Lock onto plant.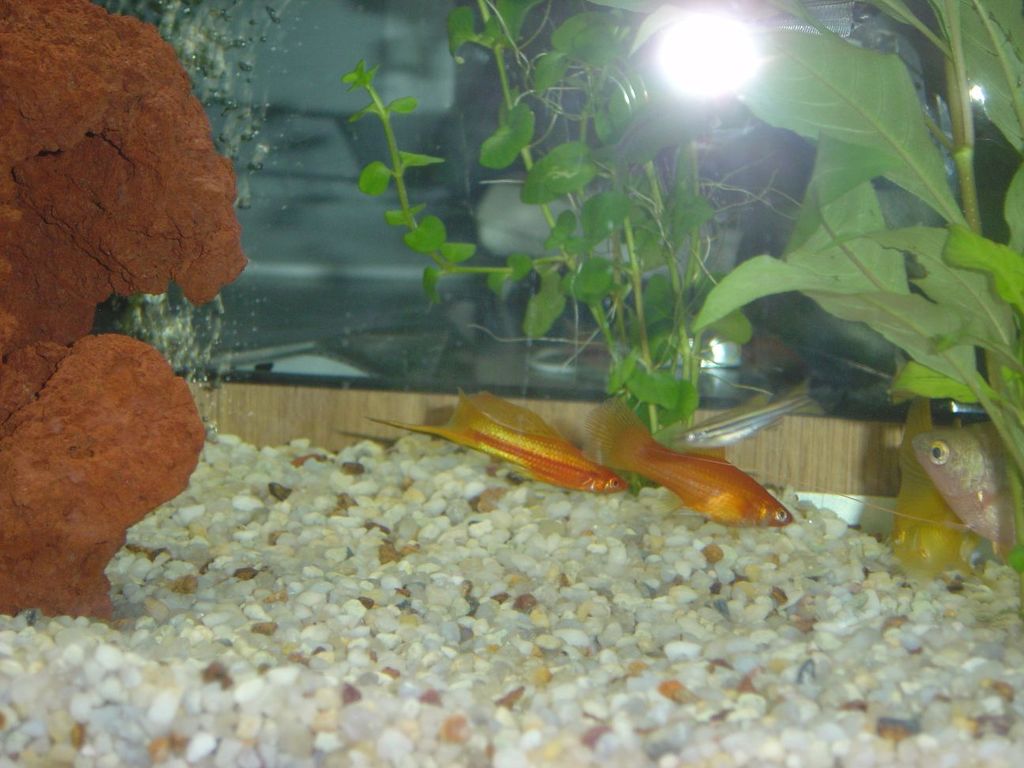
Locked: (x1=348, y1=0, x2=753, y2=504).
